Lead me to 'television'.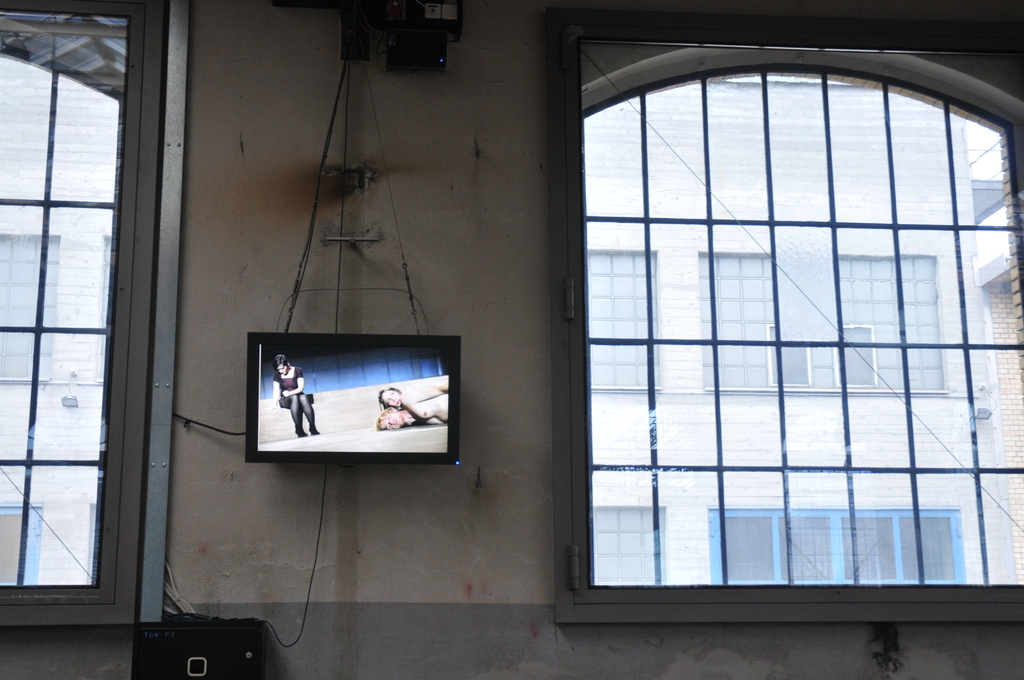
Lead to l=244, t=333, r=460, b=464.
